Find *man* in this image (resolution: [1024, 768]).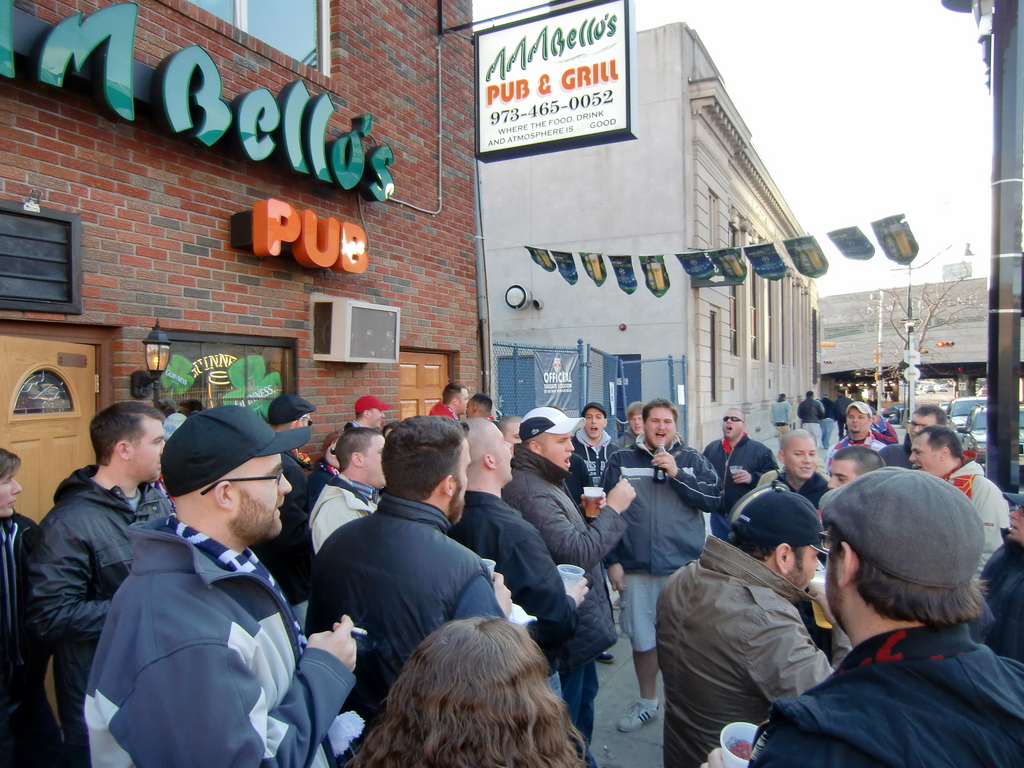
[837,388,851,438].
